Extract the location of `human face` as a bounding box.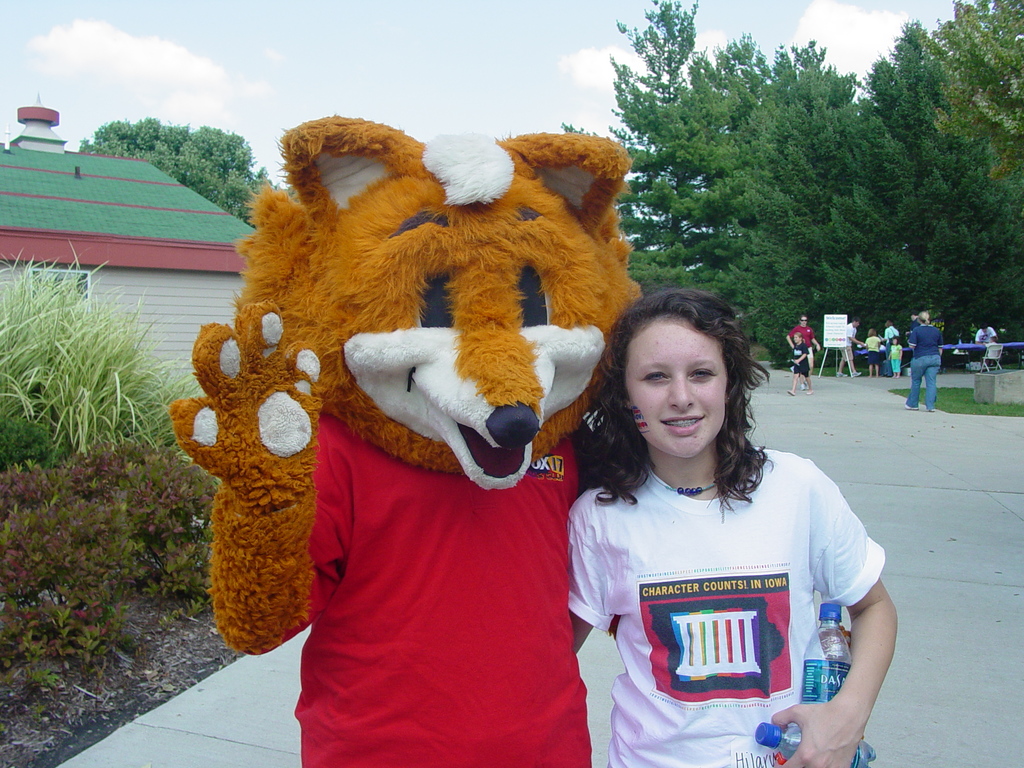
pyautogui.locateOnScreen(625, 316, 728, 459).
